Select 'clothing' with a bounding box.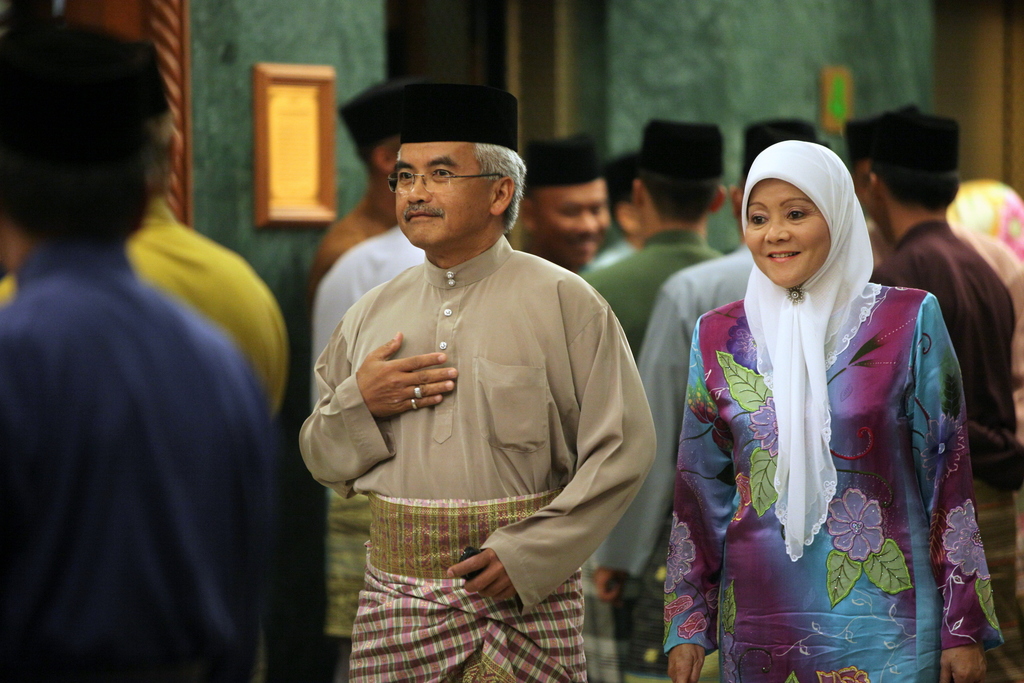
<region>17, 197, 292, 411</region>.
